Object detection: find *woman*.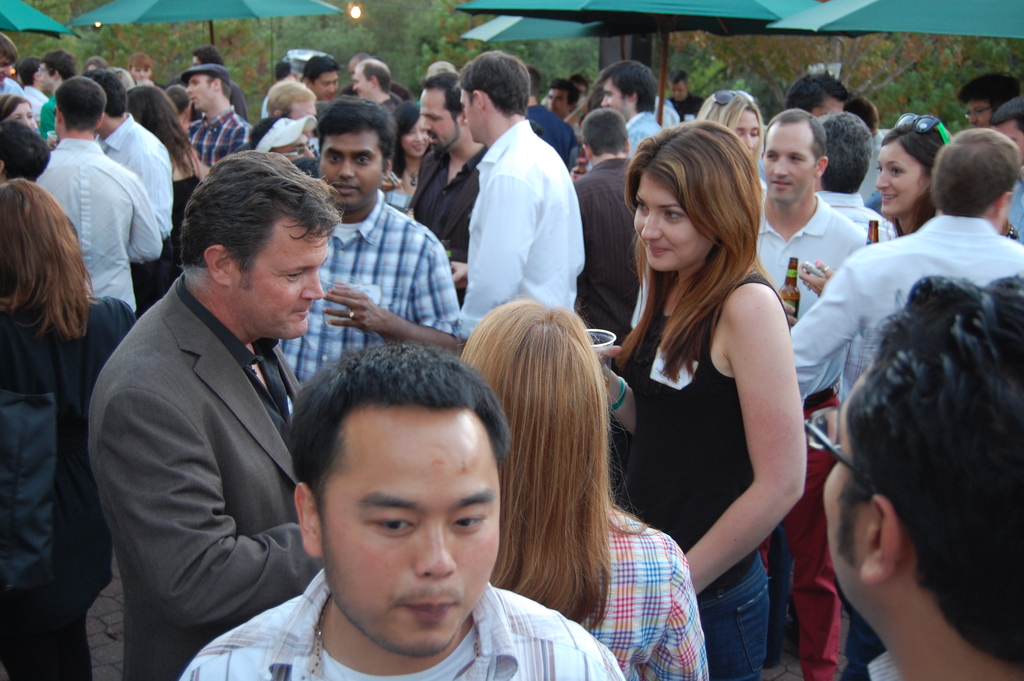
pyautogui.locateOnScreen(851, 121, 952, 680).
